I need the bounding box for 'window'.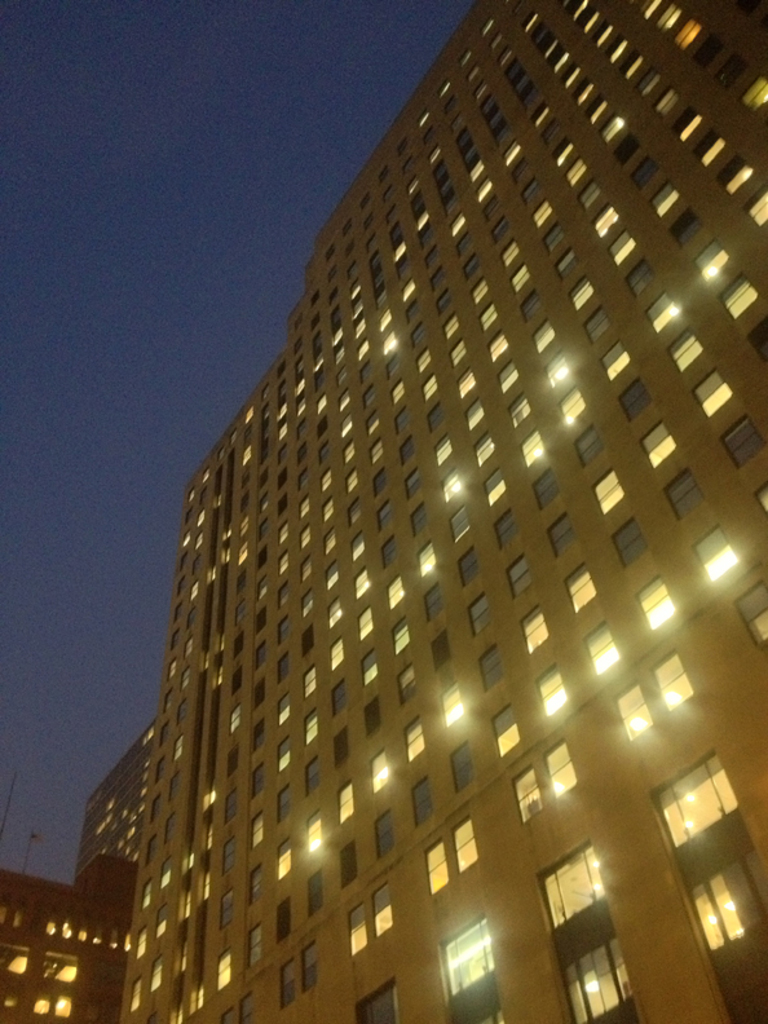
Here it is: <box>219,959,235,984</box>.
